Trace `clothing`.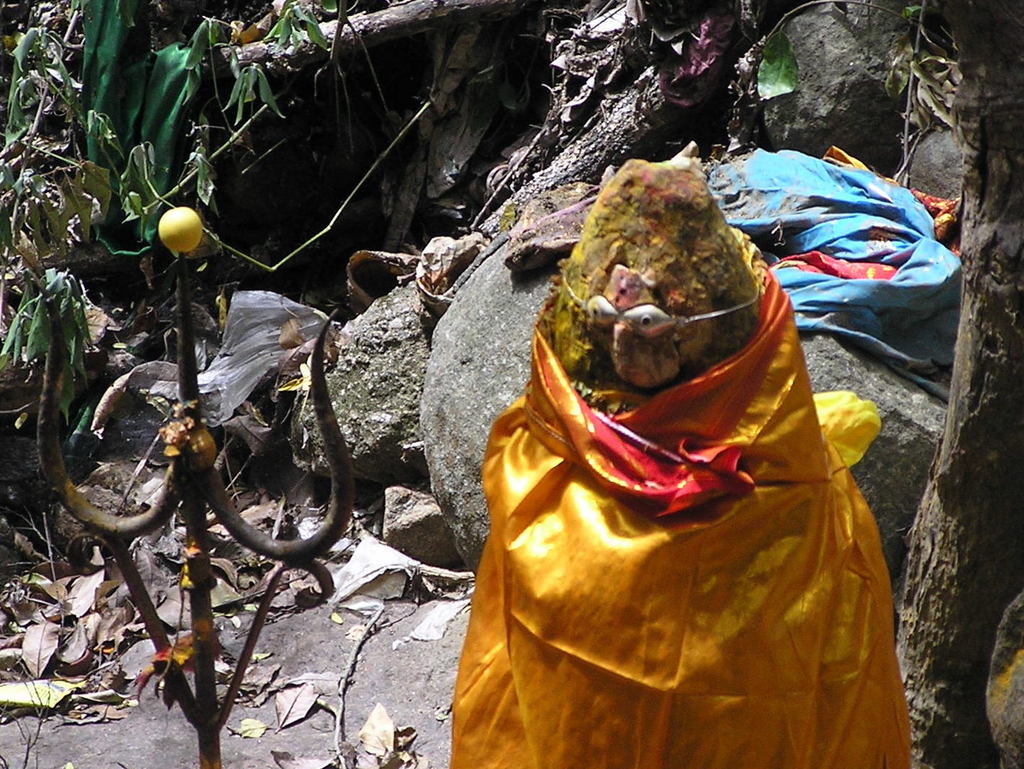
Traced to rect(455, 331, 912, 768).
